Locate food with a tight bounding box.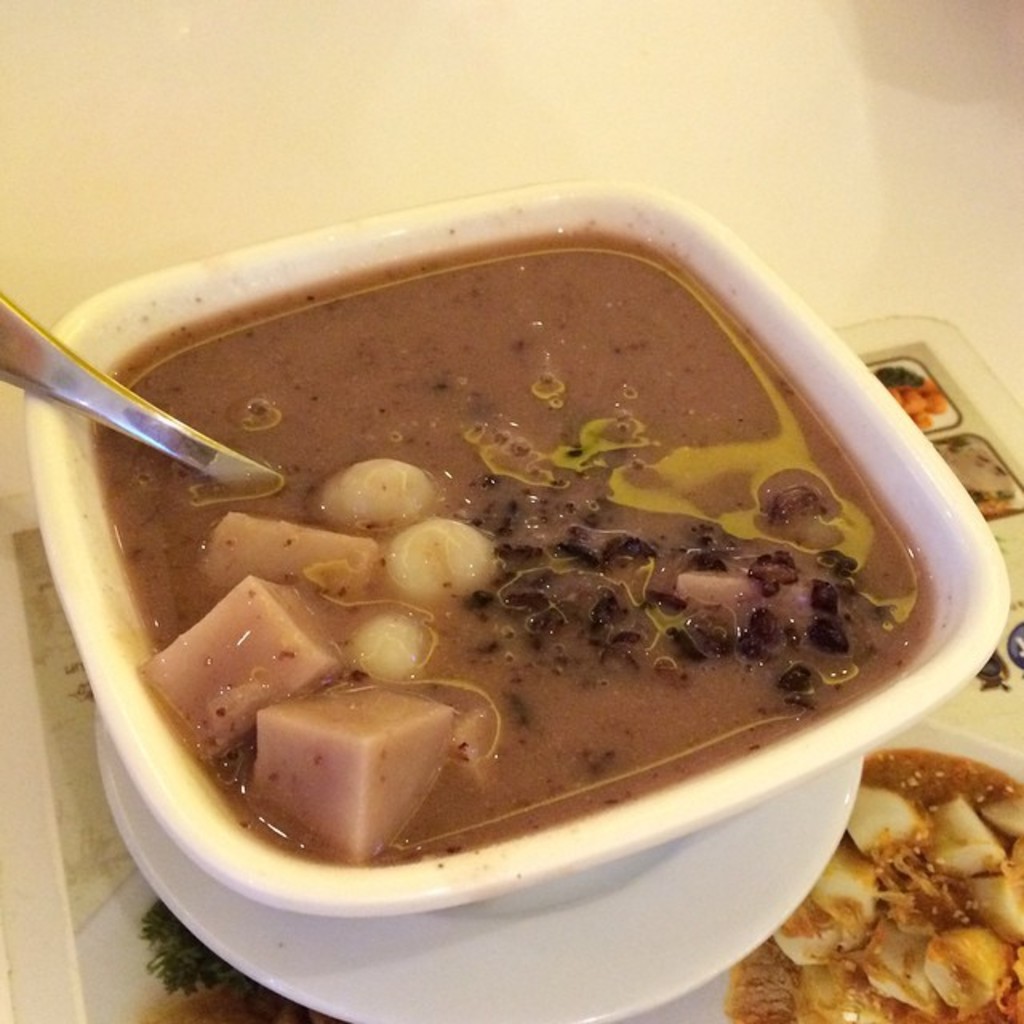
42, 229, 928, 915.
